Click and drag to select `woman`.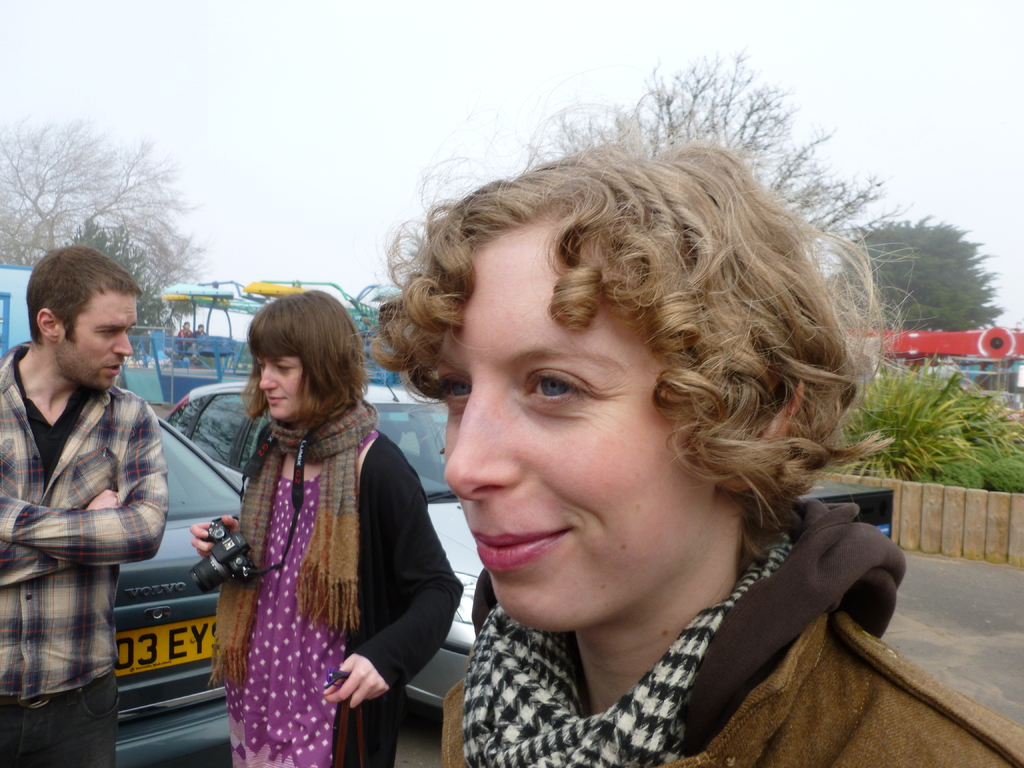
Selection: [x1=193, y1=287, x2=465, y2=767].
